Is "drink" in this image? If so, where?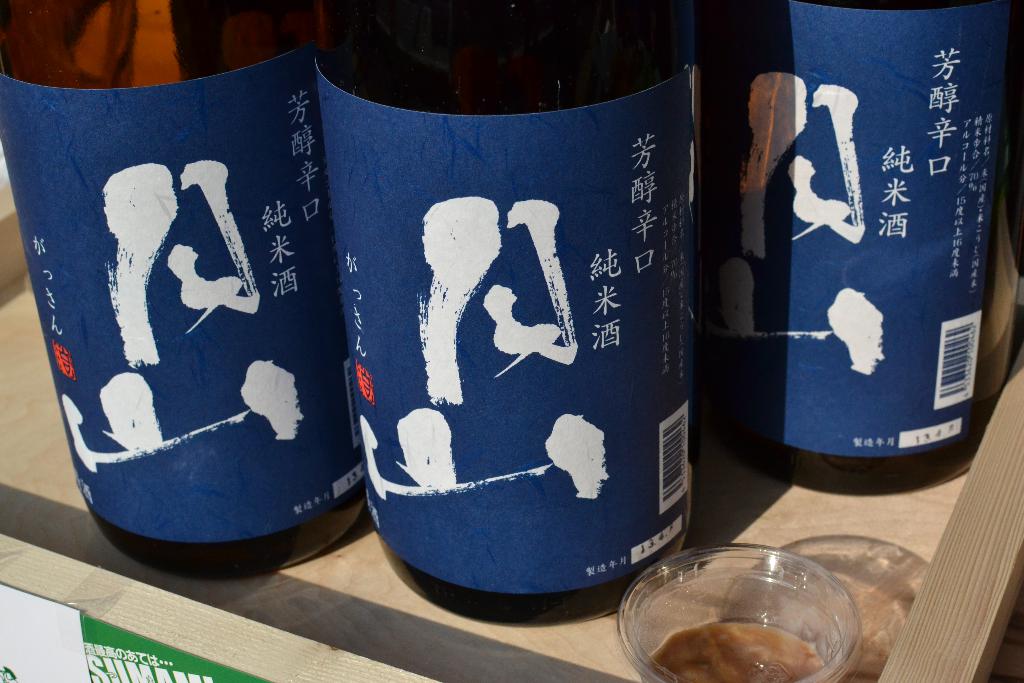
Yes, at region(708, 31, 1016, 509).
